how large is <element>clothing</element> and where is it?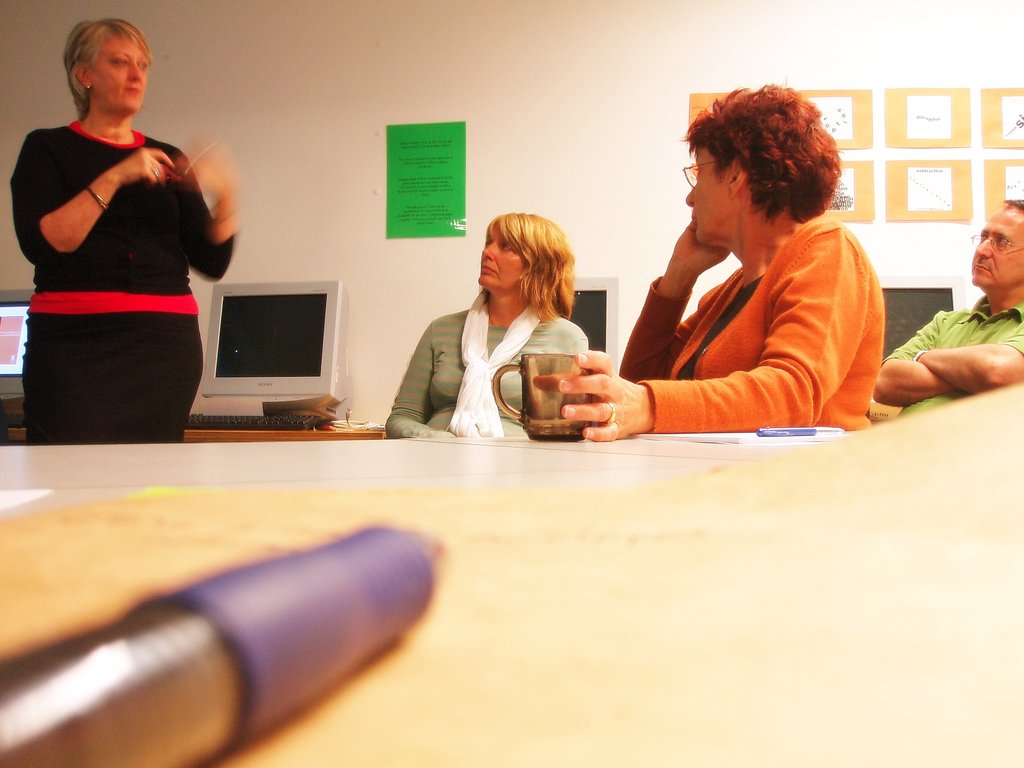
Bounding box: [x1=13, y1=120, x2=236, y2=447].
